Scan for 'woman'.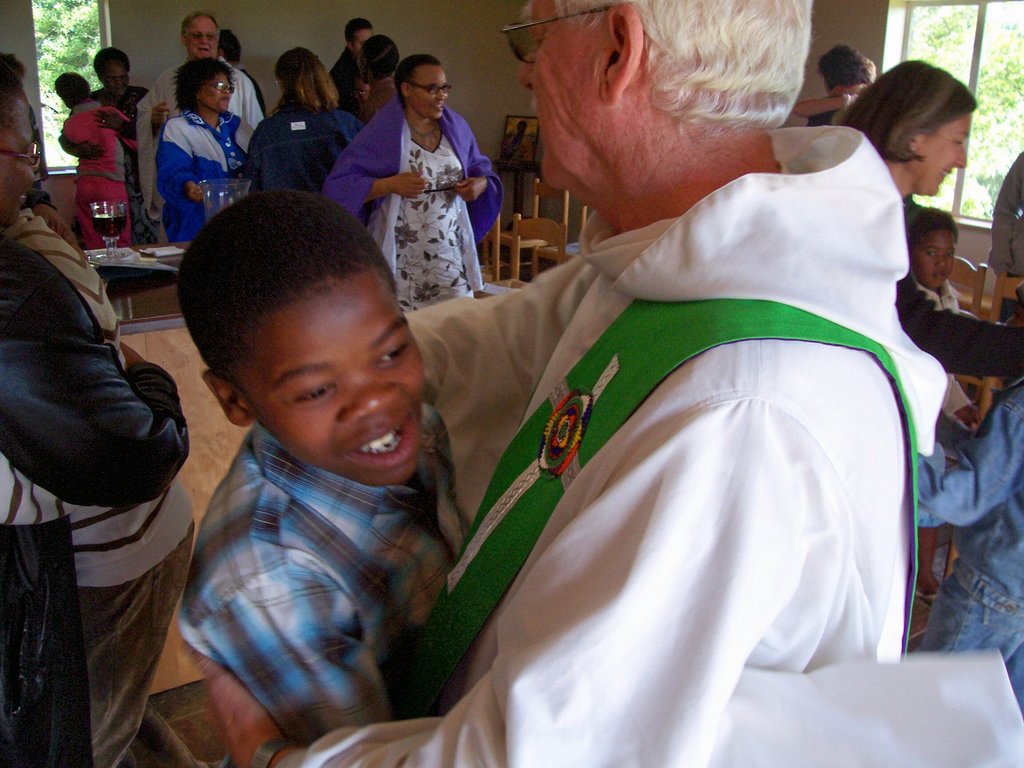
Scan result: 243,46,364,191.
